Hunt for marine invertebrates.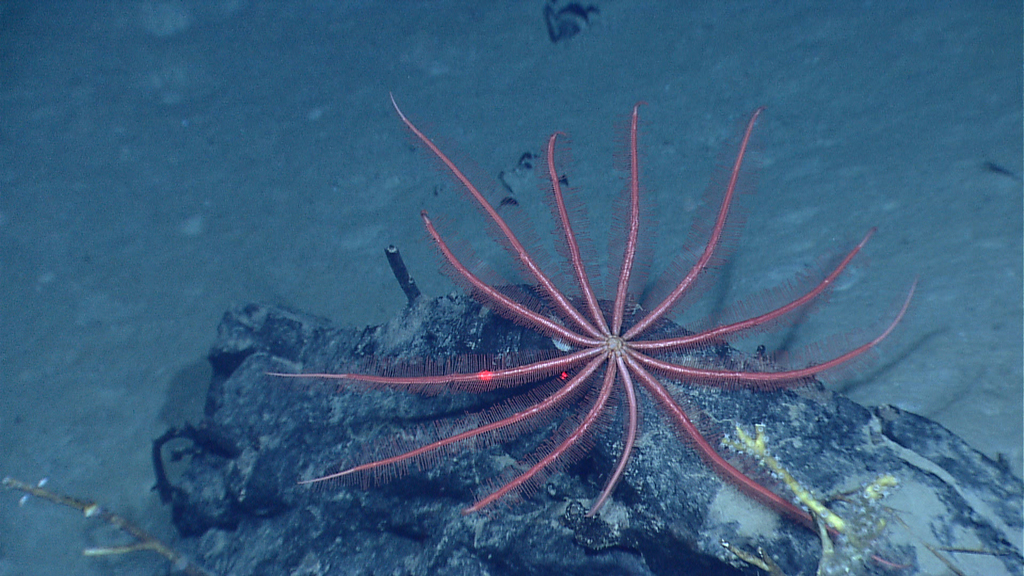
Hunted down at 543,0,619,46.
